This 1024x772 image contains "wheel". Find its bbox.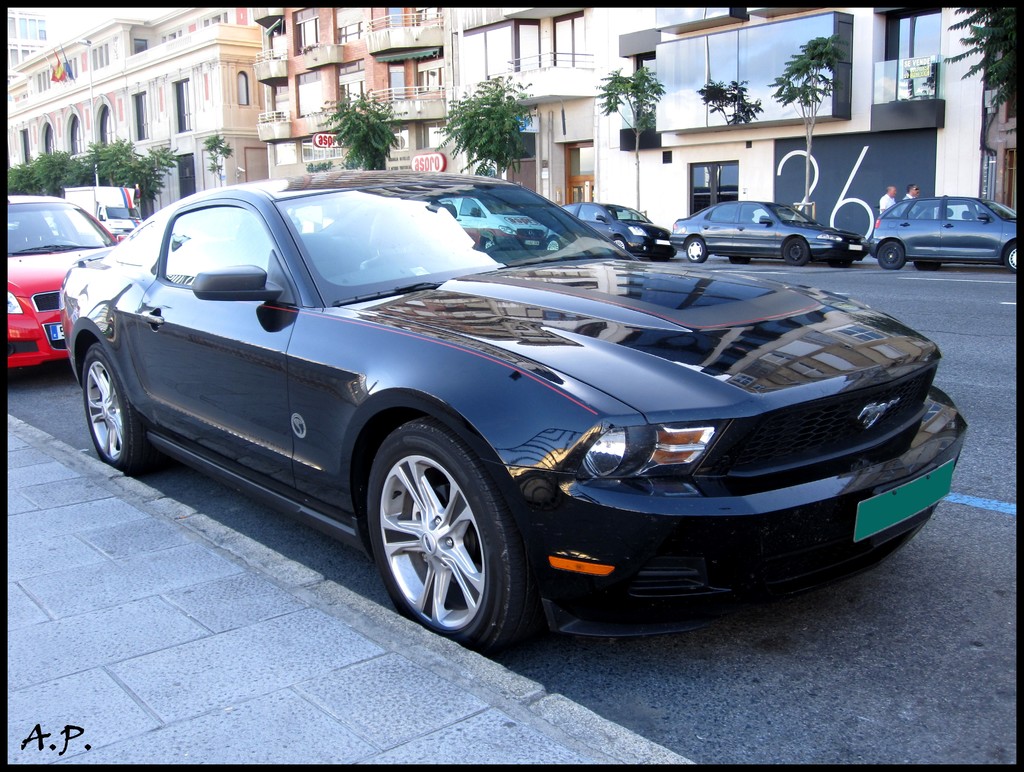
bbox(687, 238, 707, 263).
